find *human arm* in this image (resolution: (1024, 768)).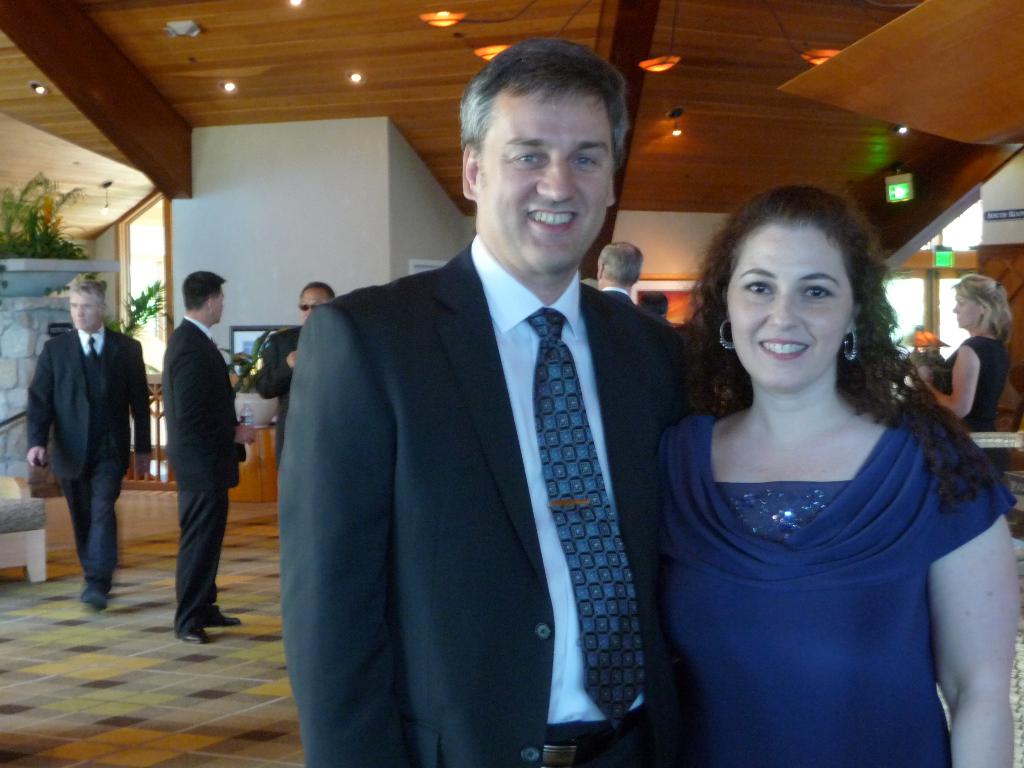
[x1=924, y1=452, x2=1020, y2=756].
